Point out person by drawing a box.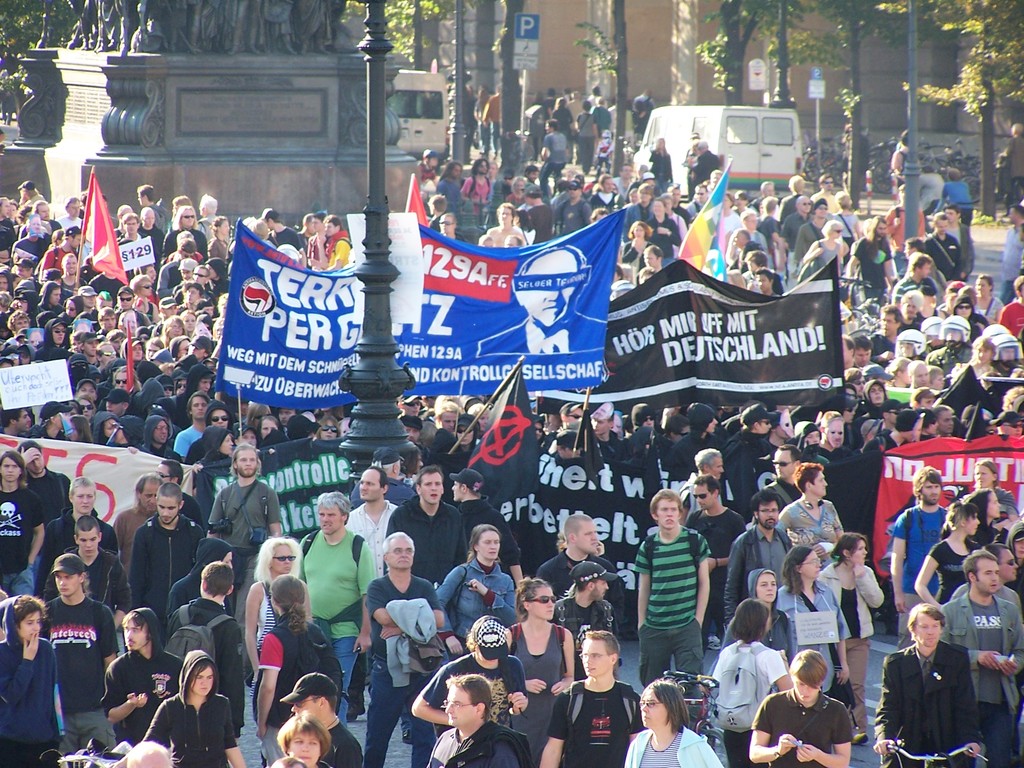
(x1=683, y1=132, x2=698, y2=196).
